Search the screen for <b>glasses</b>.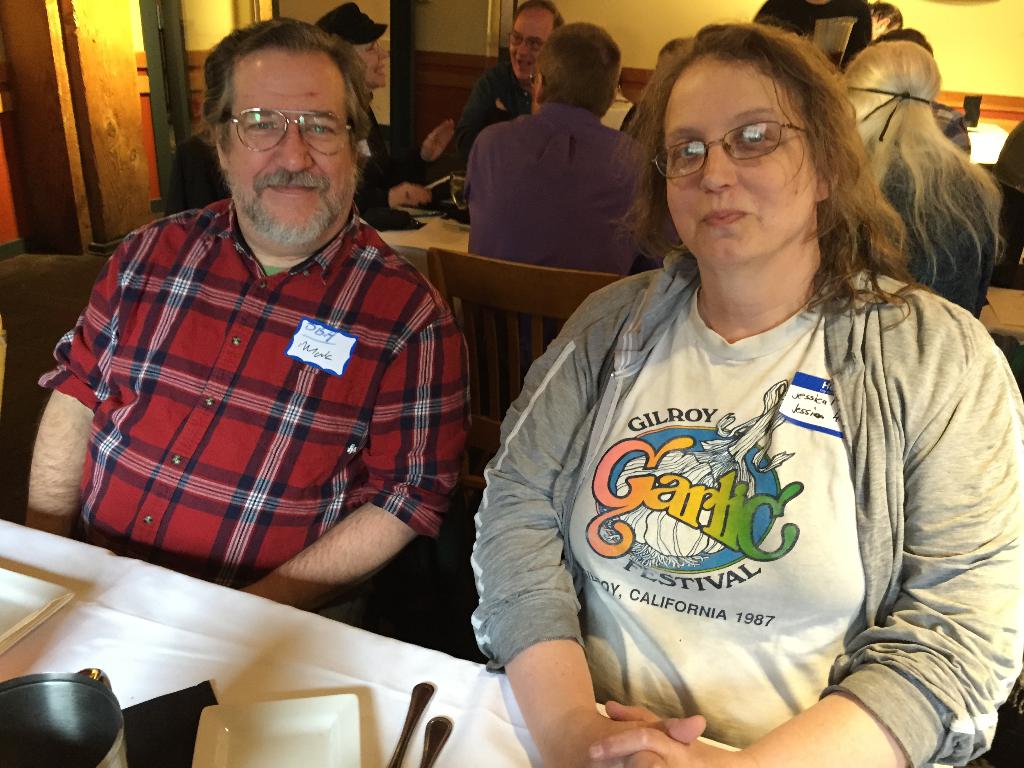
Found at region(225, 106, 354, 160).
